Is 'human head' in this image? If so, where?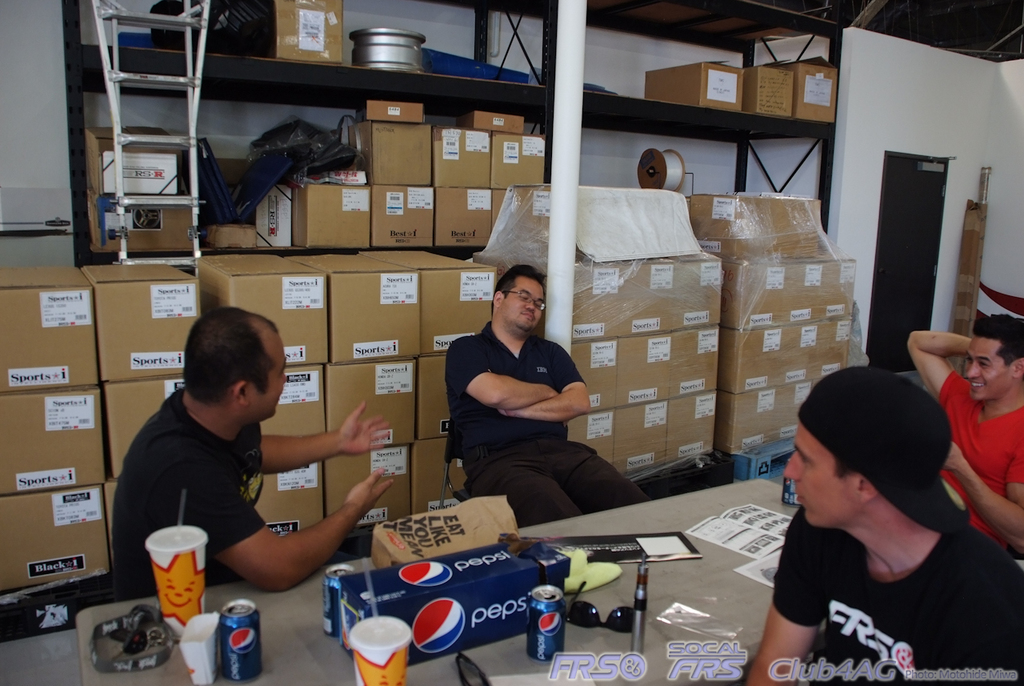
Yes, at box(182, 306, 287, 431).
